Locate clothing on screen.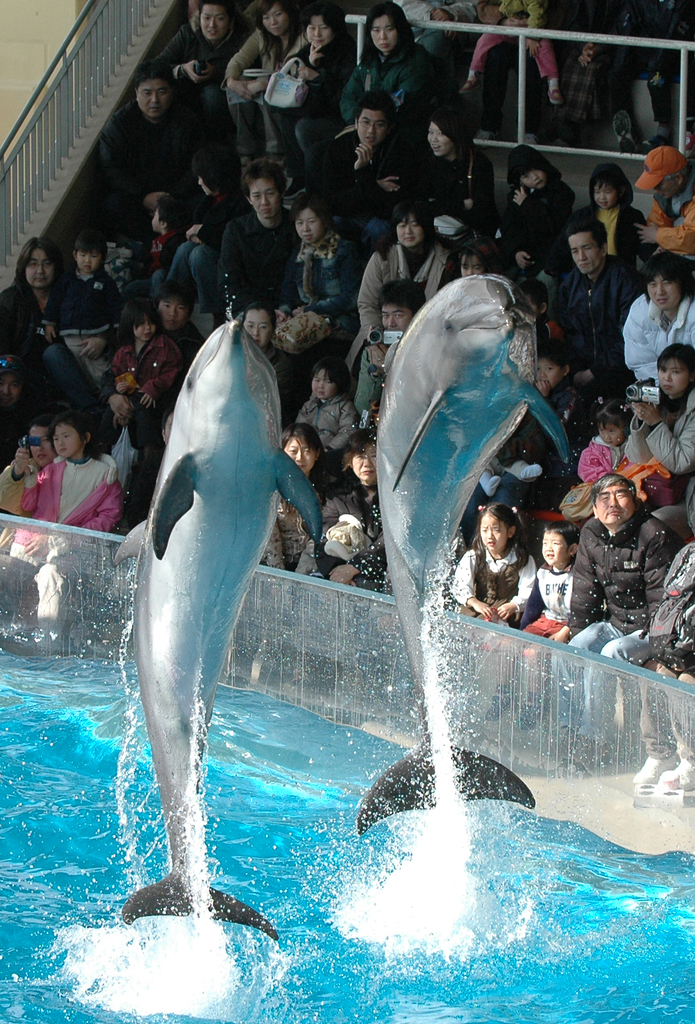
On screen at bbox(283, 229, 369, 376).
